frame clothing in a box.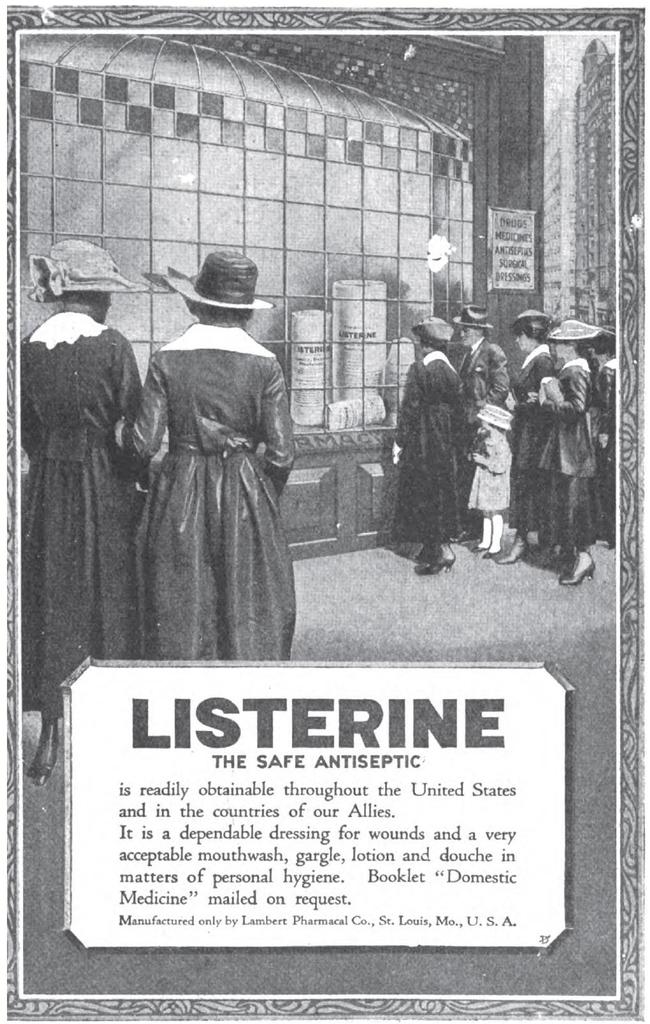
129/257/303/667.
